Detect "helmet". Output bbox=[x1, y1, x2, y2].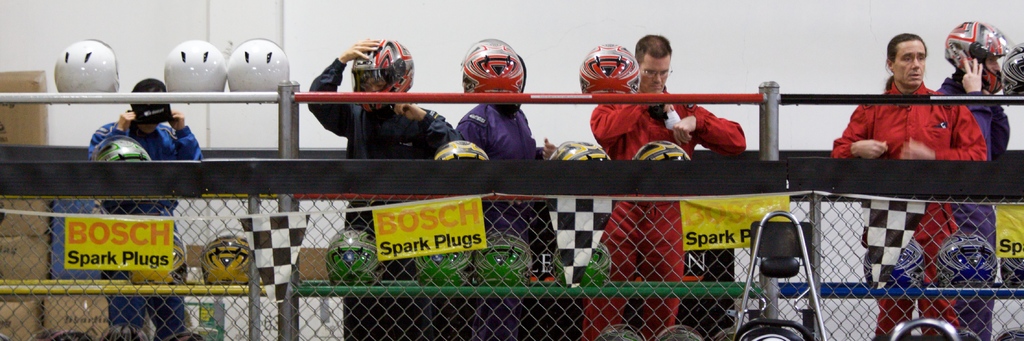
bbox=[998, 40, 1023, 99].
